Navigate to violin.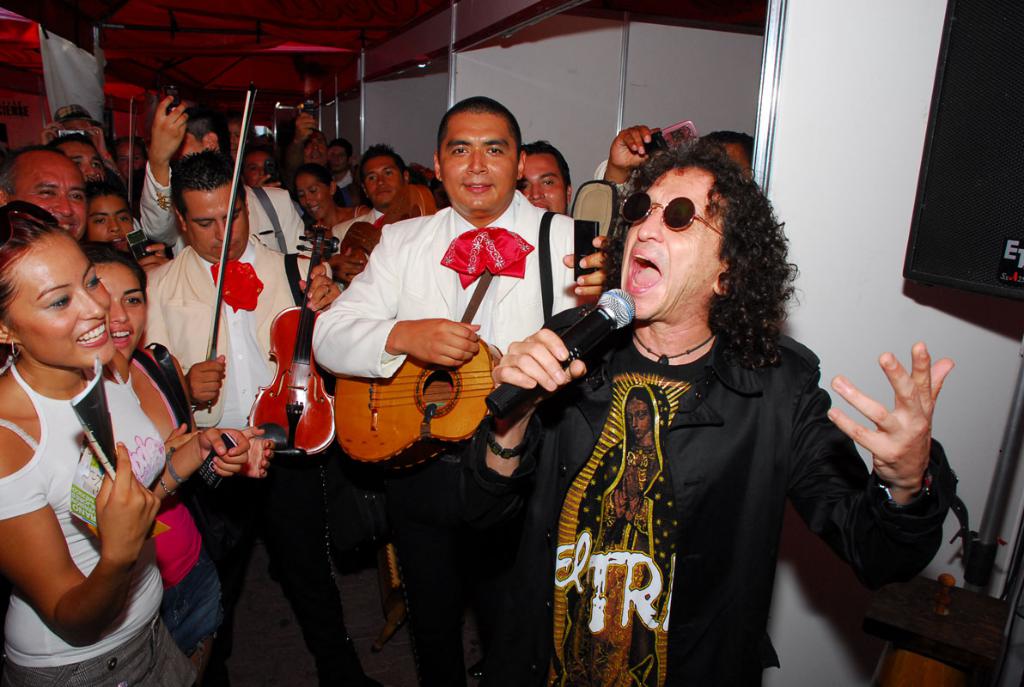
Navigation target: x1=203 y1=84 x2=253 y2=412.
